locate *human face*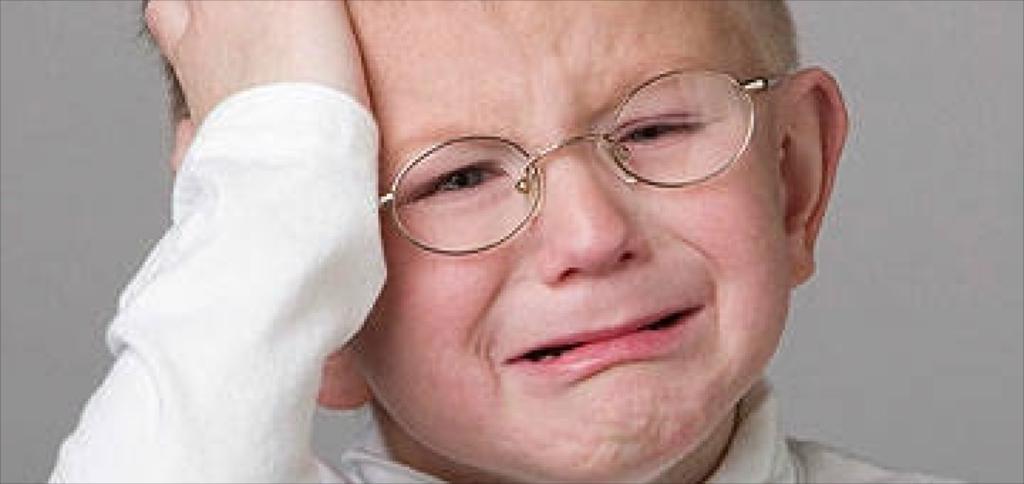
(x1=350, y1=0, x2=789, y2=483)
